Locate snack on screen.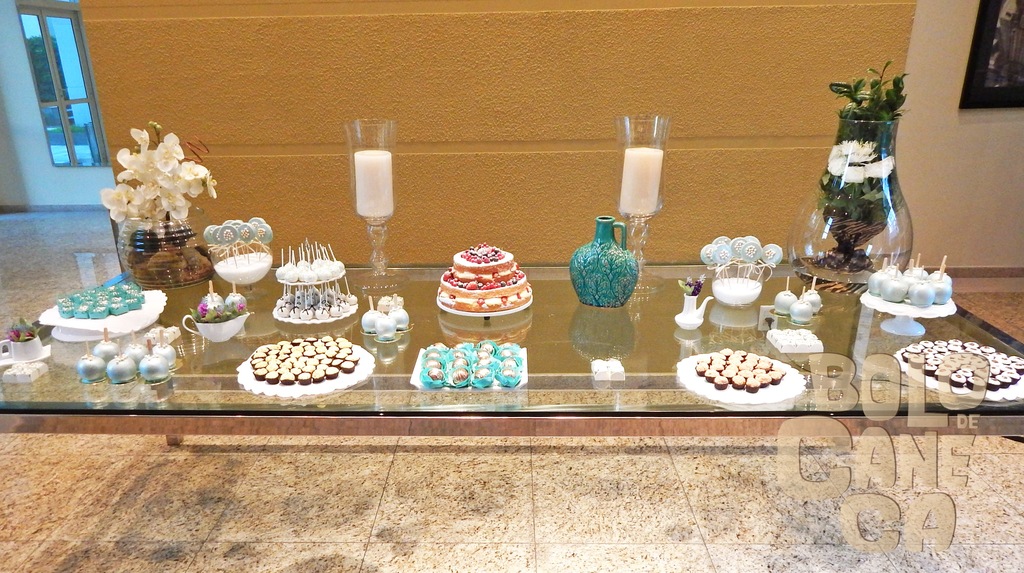
On screen at (x1=694, y1=343, x2=785, y2=390).
